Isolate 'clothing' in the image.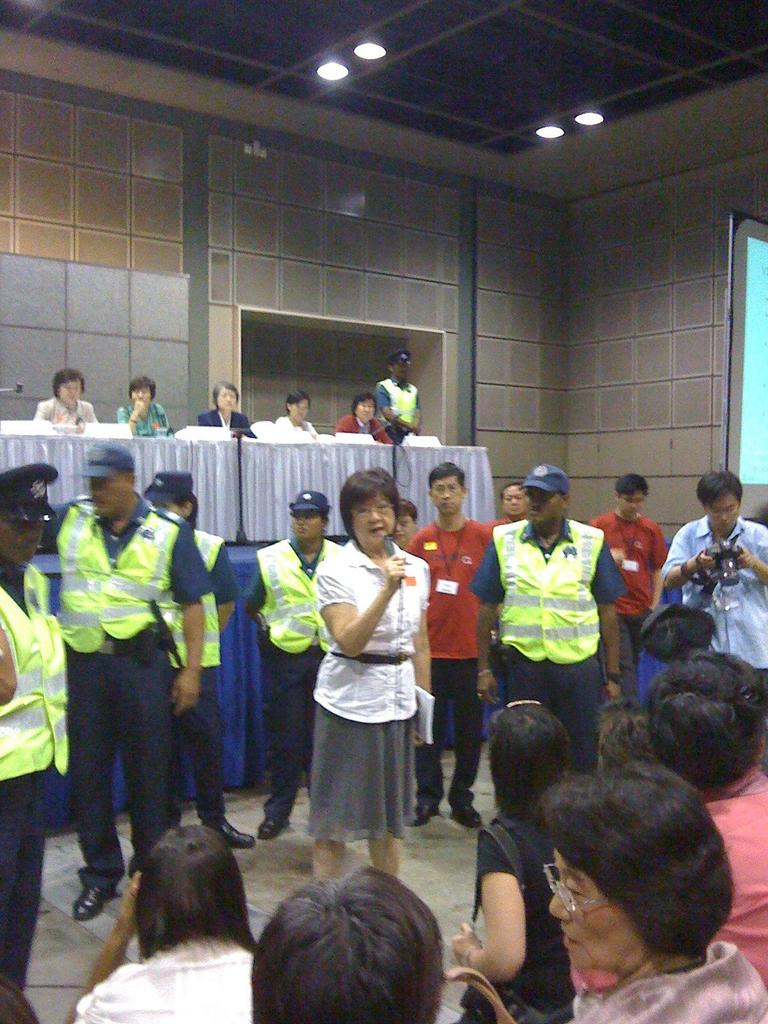
Isolated region: Rect(616, 633, 658, 734).
